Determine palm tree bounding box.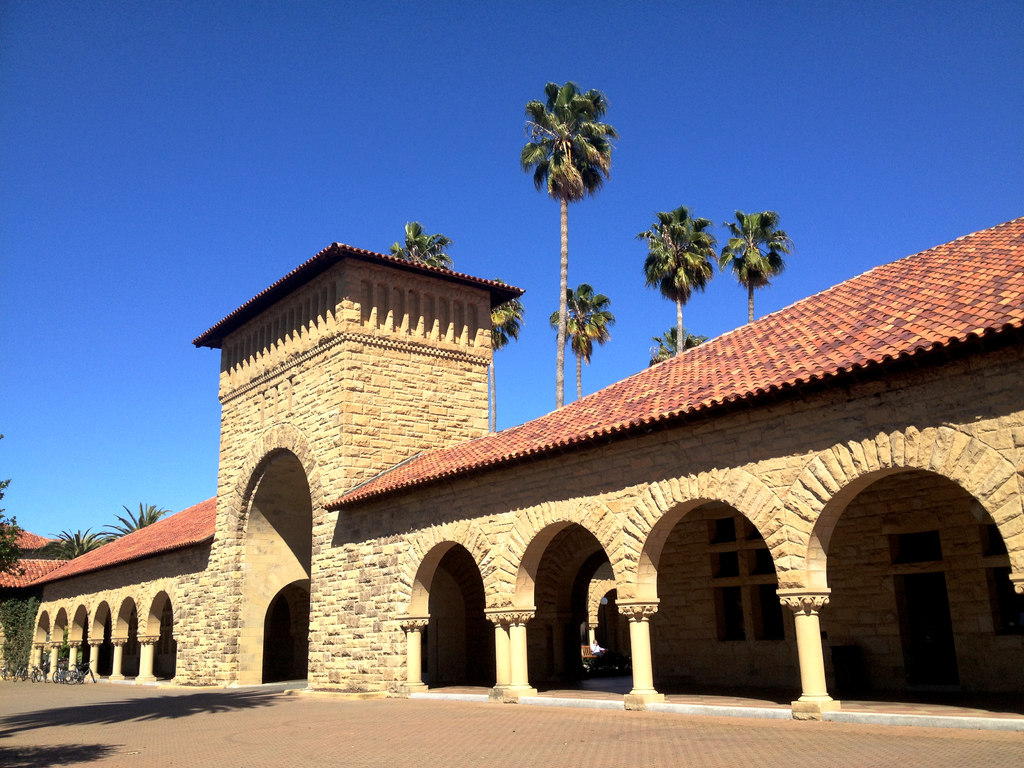
Determined: x1=389, y1=224, x2=445, y2=290.
